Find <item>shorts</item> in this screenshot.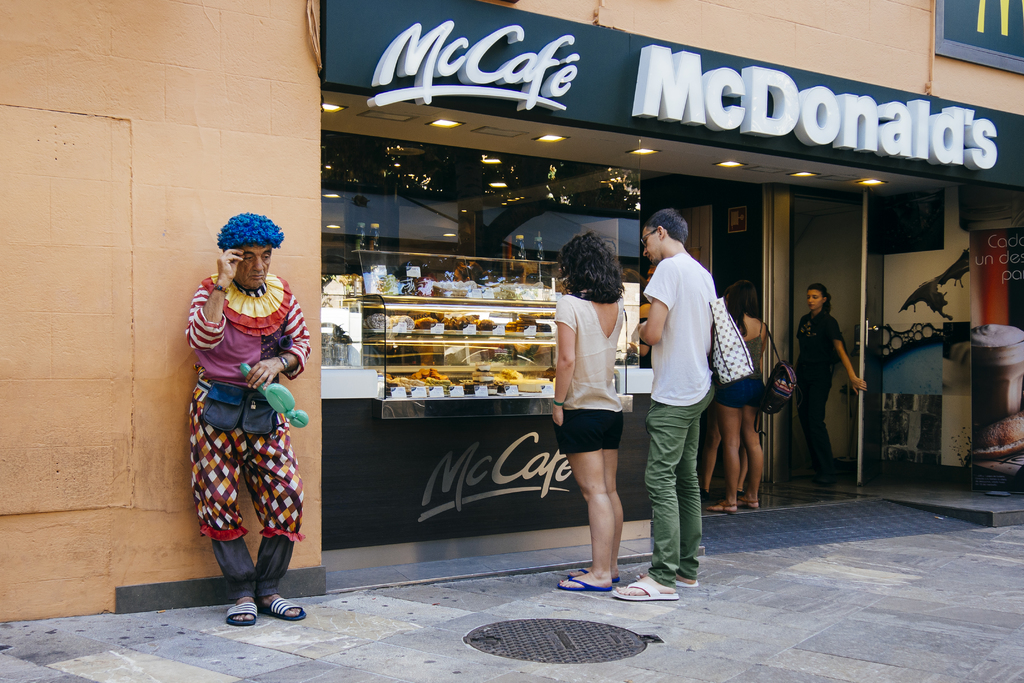
The bounding box for <item>shorts</item> is <bbox>548, 407, 624, 454</bbox>.
